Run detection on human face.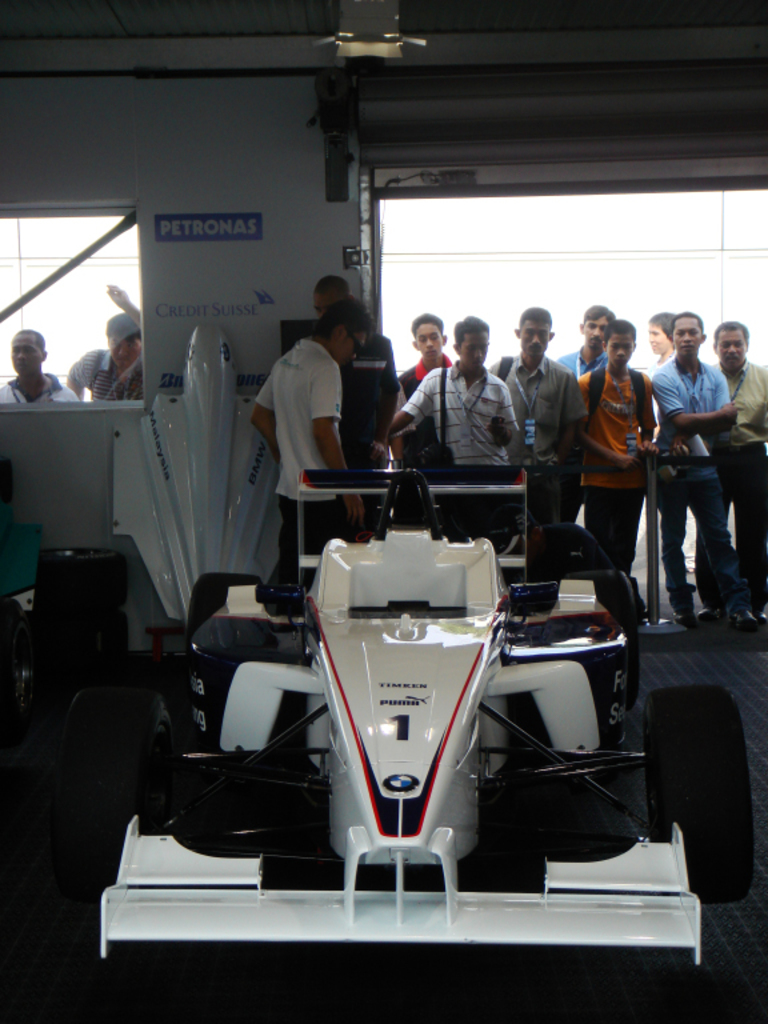
Result: bbox=(717, 327, 747, 368).
